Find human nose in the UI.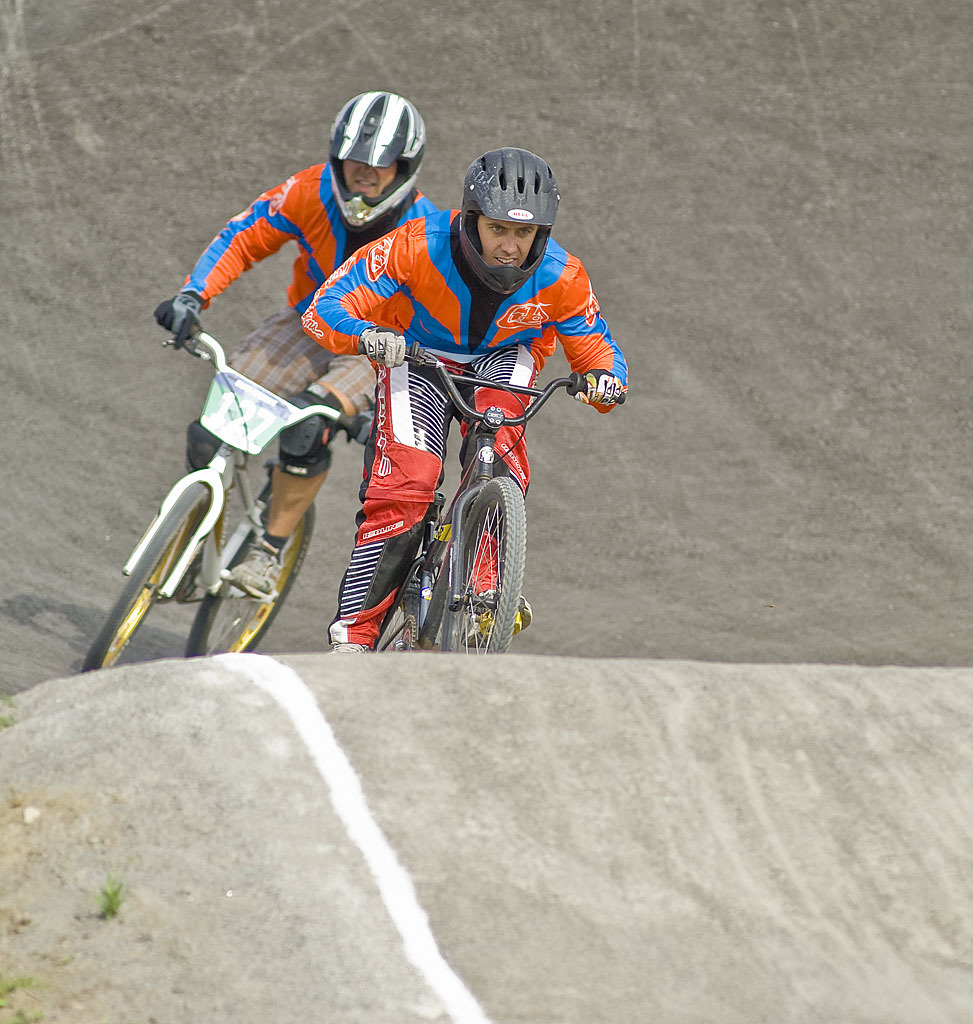
UI element at 501,230,518,257.
